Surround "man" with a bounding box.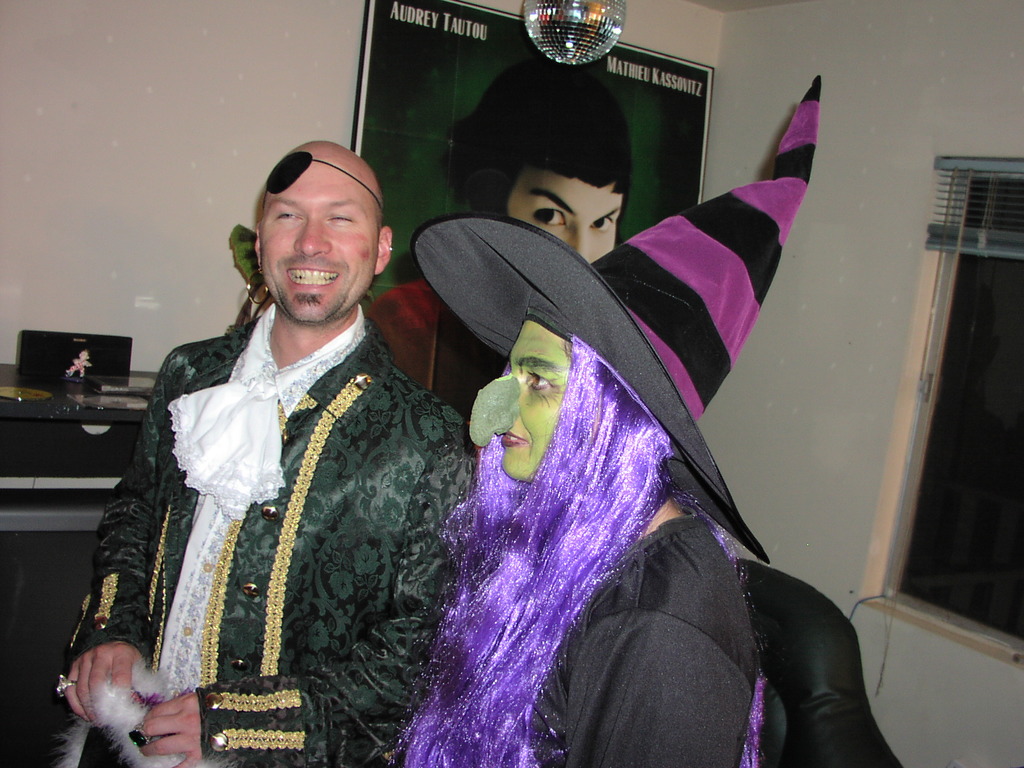
crop(49, 141, 477, 767).
